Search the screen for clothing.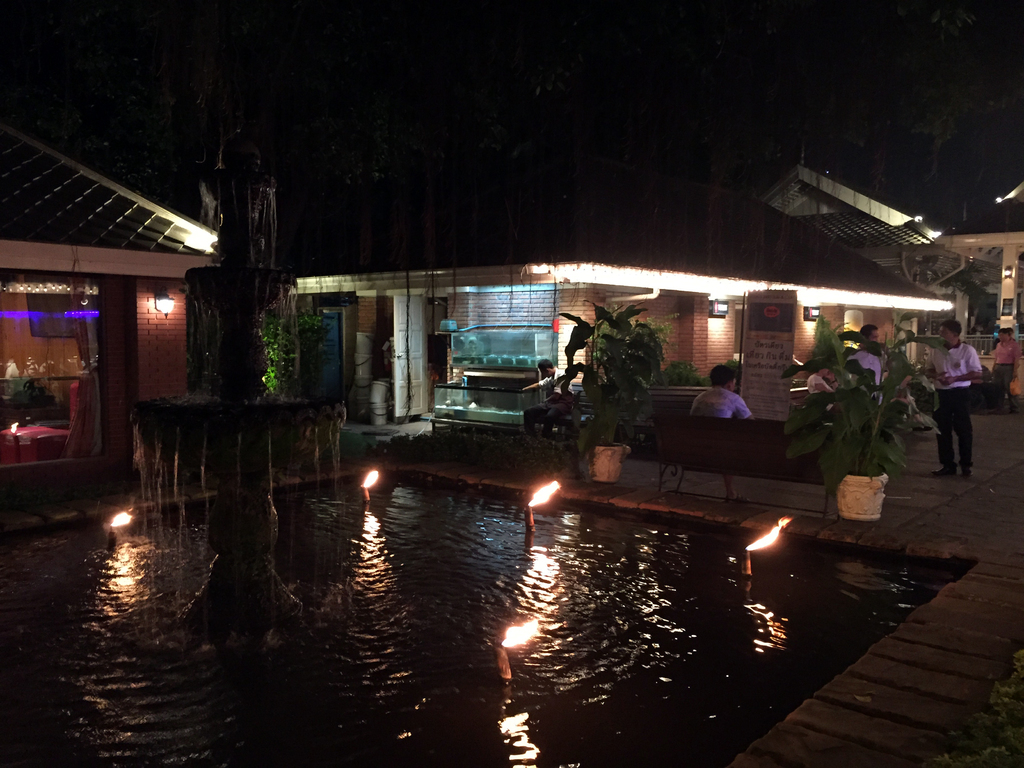
Found at [797,371,830,397].
